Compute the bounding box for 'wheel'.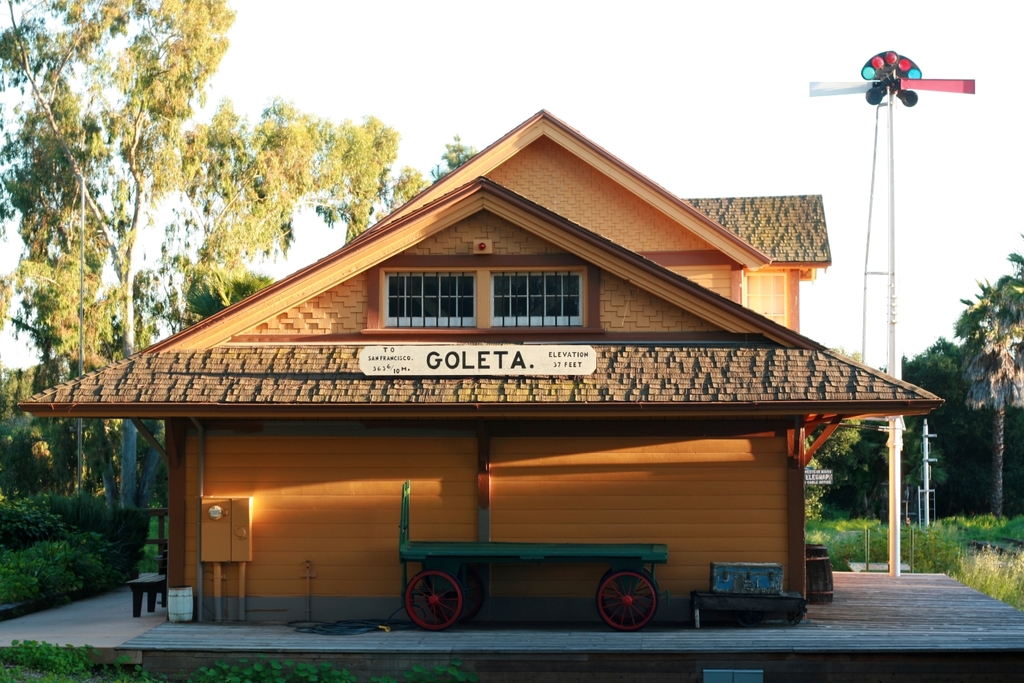
<bbox>398, 568, 469, 634</bbox>.
